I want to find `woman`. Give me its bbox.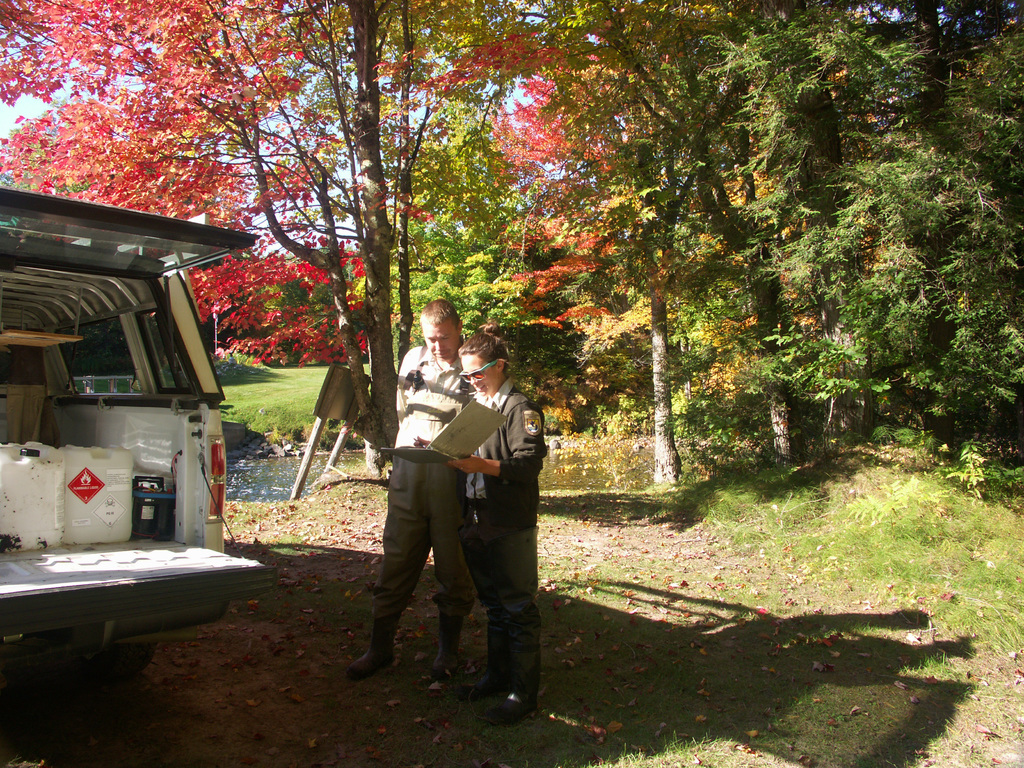
detection(413, 318, 550, 731).
